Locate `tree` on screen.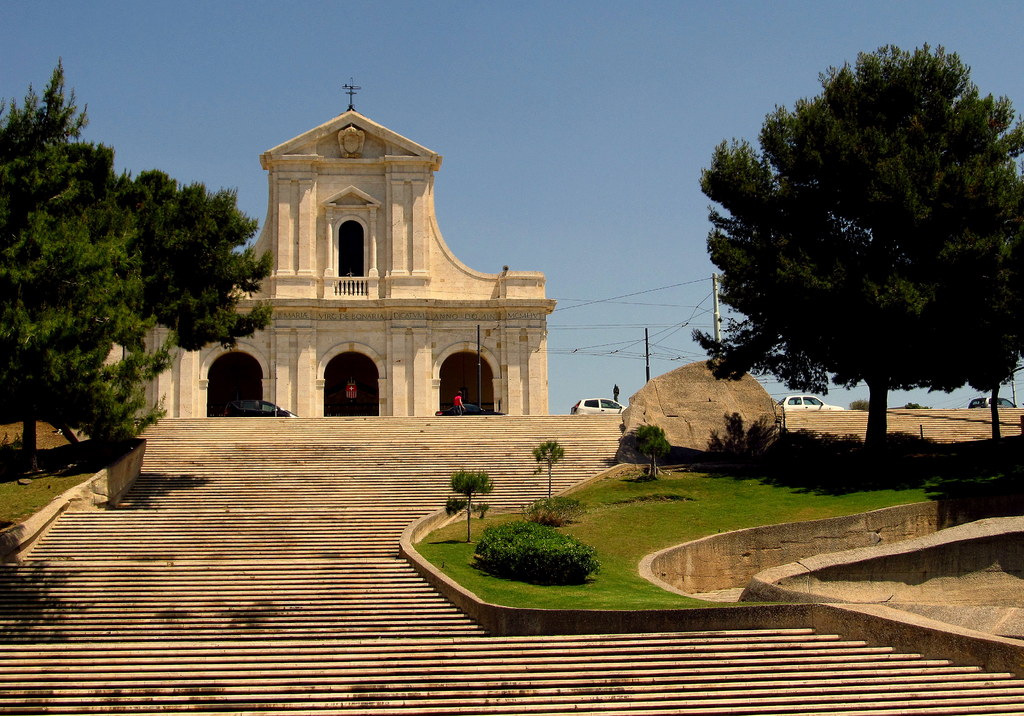
On screen at 532, 443, 561, 498.
